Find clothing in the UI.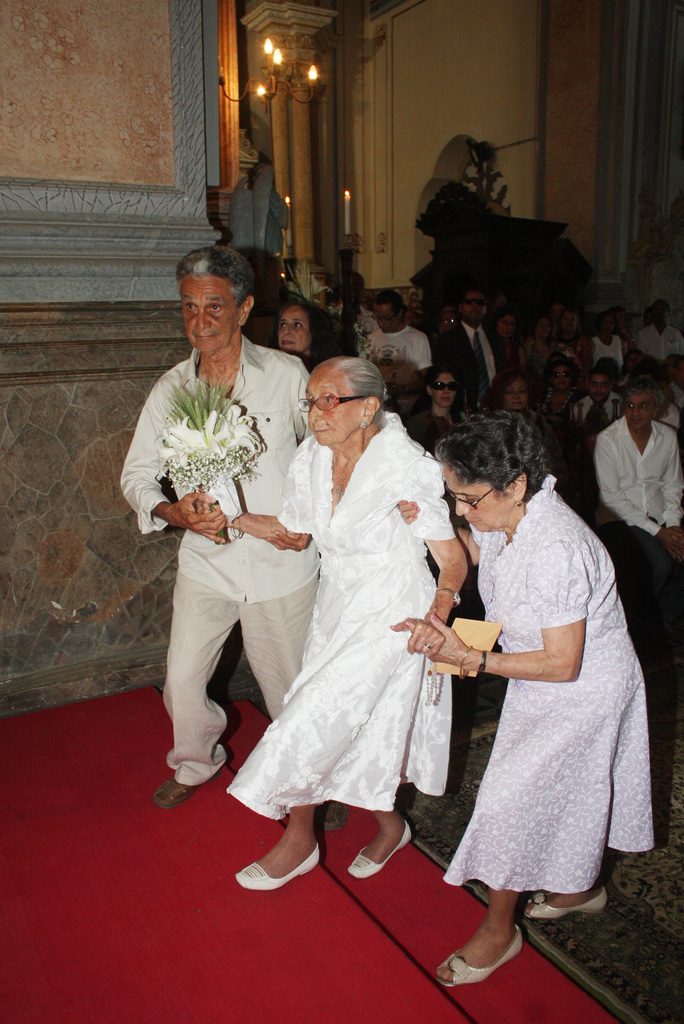
UI element at [left=126, top=342, right=338, bottom=603].
